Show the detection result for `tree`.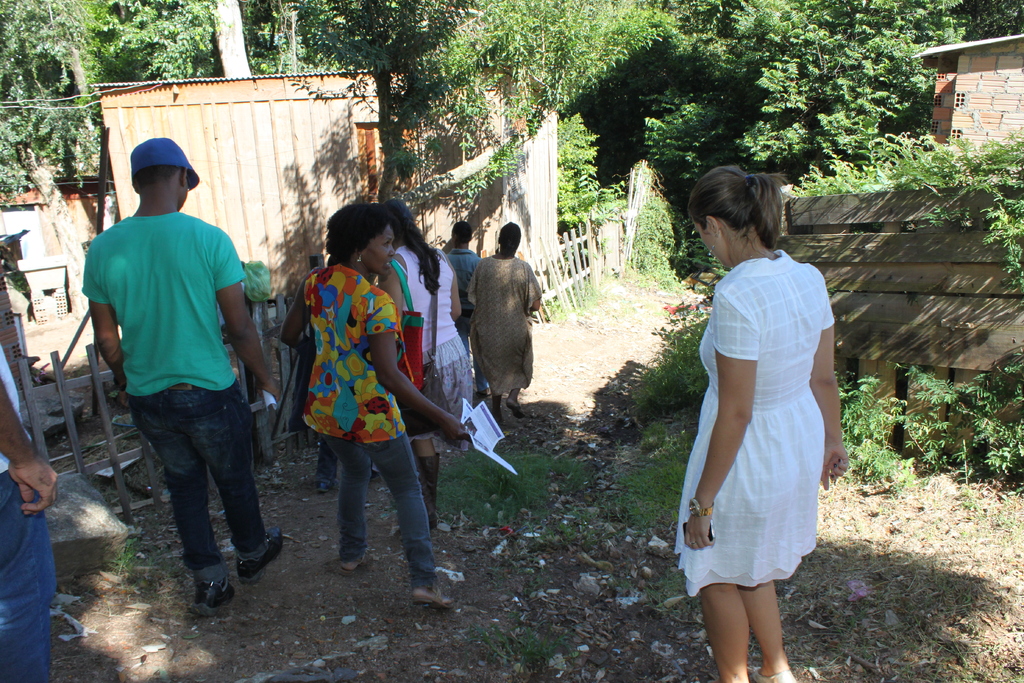
l=2, t=0, r=328, b=204.
